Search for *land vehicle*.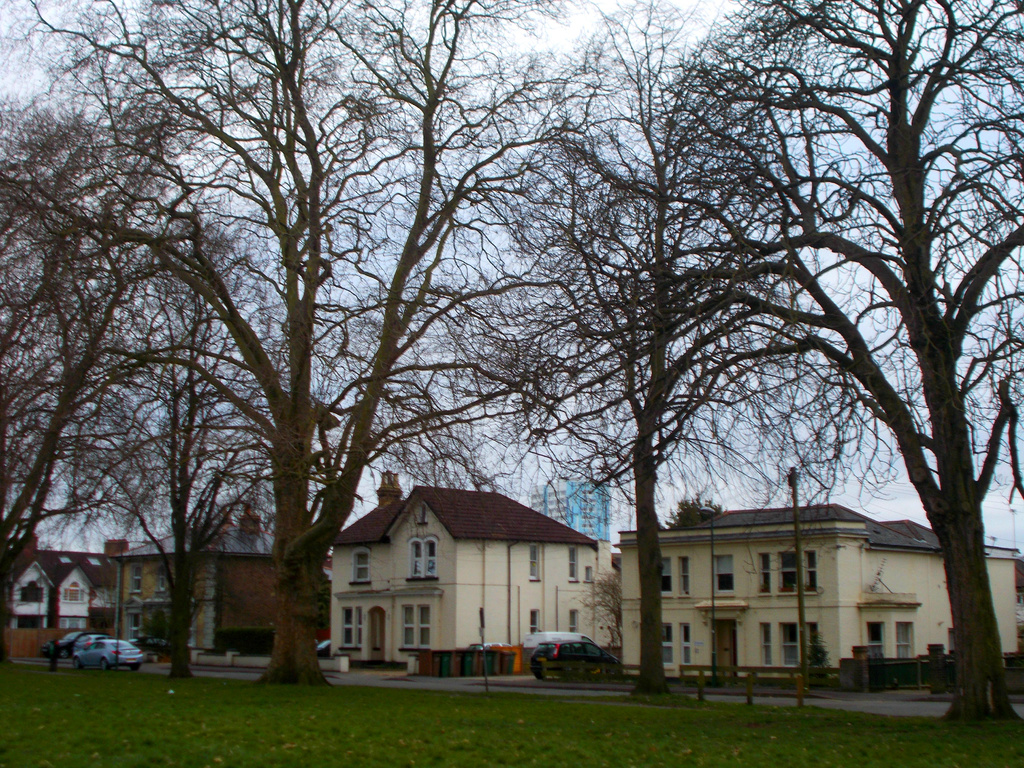
Found at <bbox>316, 637, 332, 656</bbox>.
